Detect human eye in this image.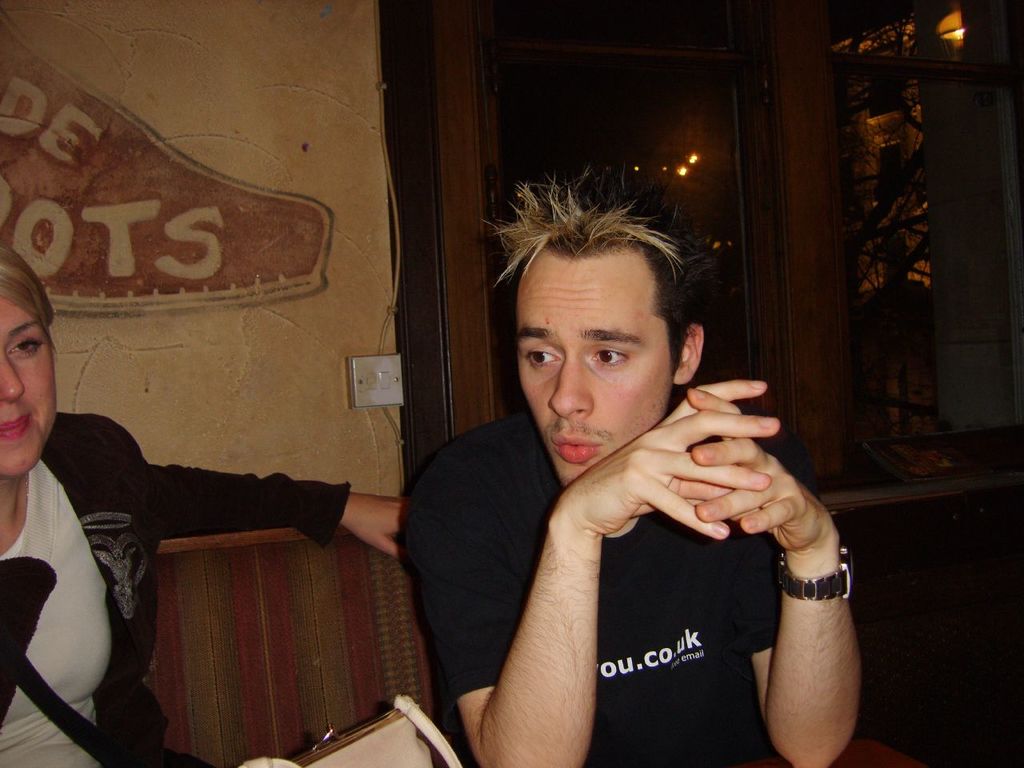
Detection: select_region(5, 331, 47, 361).
